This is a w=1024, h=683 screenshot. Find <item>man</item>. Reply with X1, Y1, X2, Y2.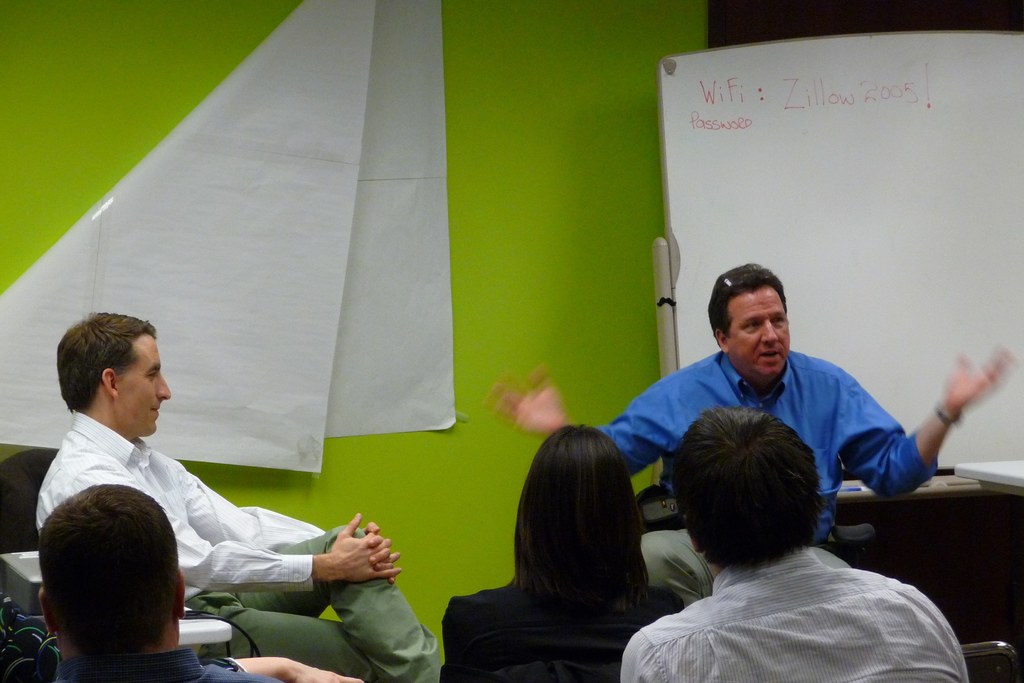
36, 476, 354, 682.
